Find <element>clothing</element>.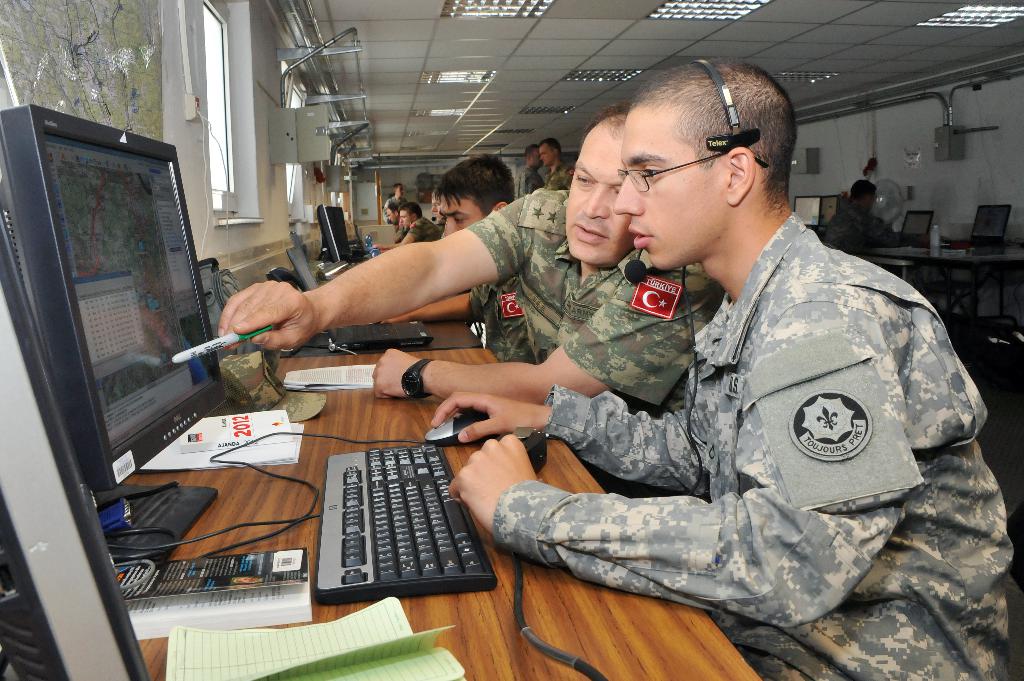
Rect(543, 162, 572, 188).
